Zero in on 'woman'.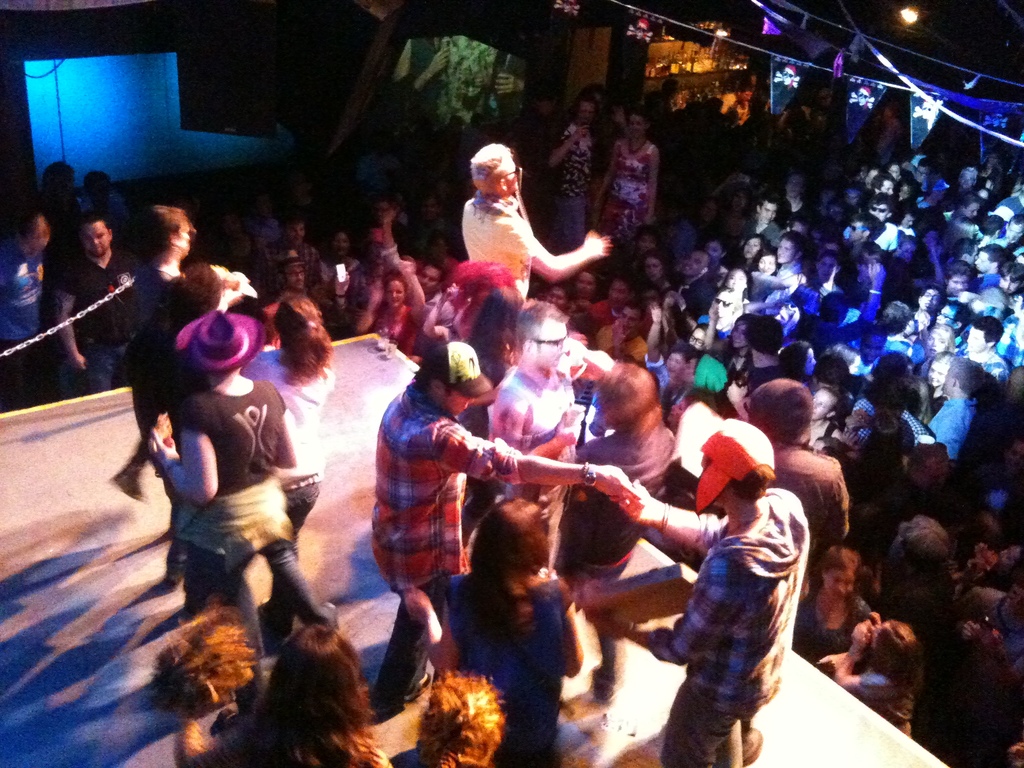
Zeroed in: x1=793, y1=545, x2=872, y2=675.
